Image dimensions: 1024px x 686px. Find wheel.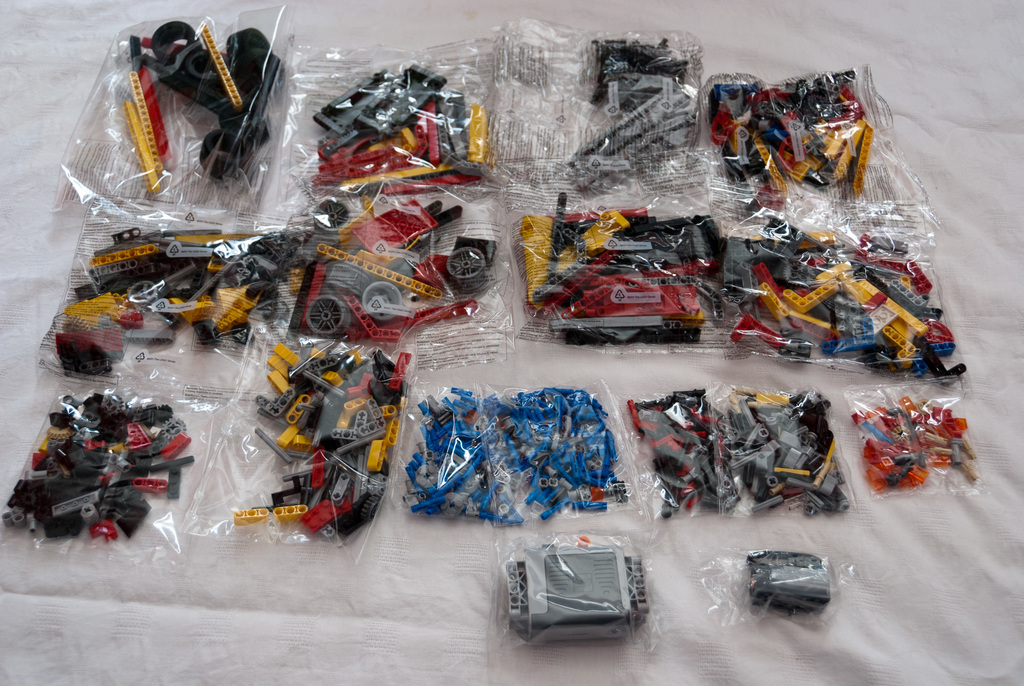
l=325, t=261, r=370, b=296.
